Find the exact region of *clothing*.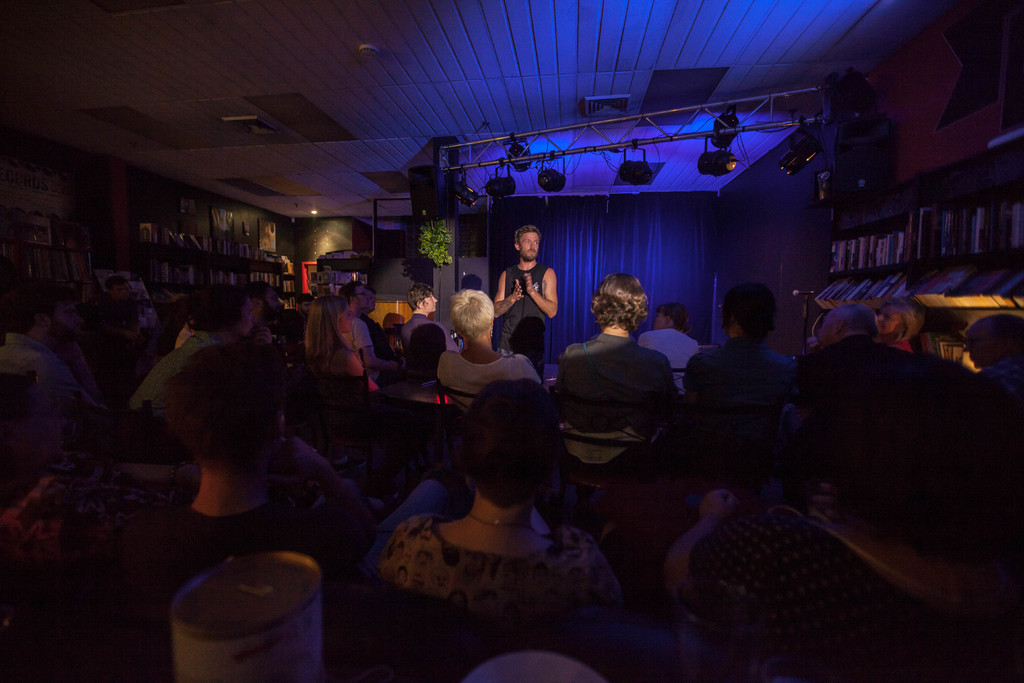
Exact region: [437, 352, 543, 409].
